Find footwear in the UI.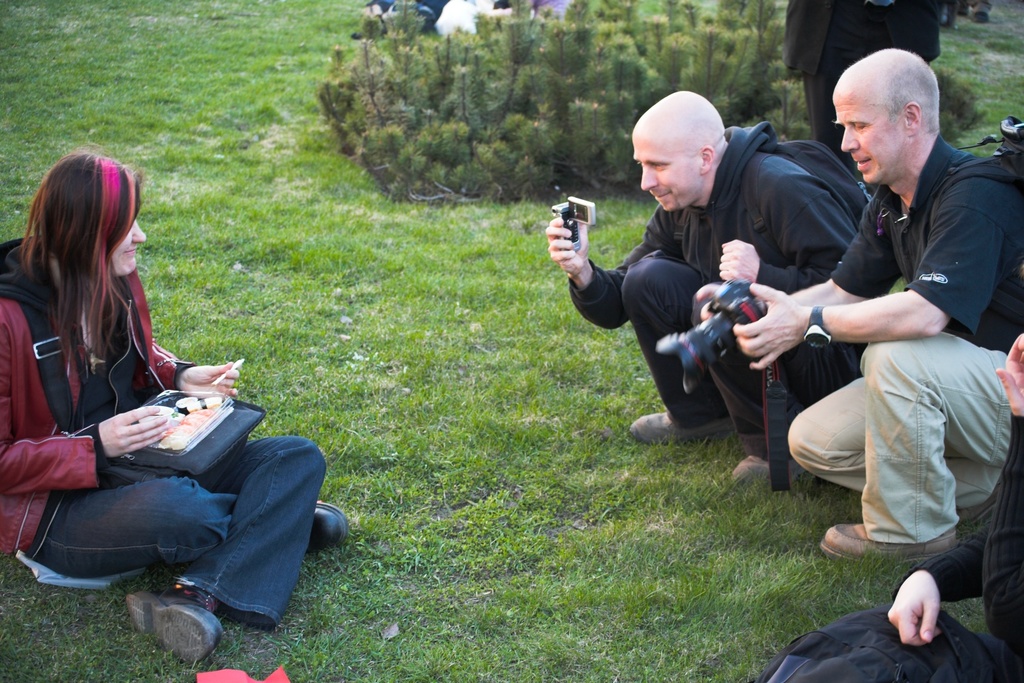
UI element at (left=123, top=583, right=228, bottom=675).
